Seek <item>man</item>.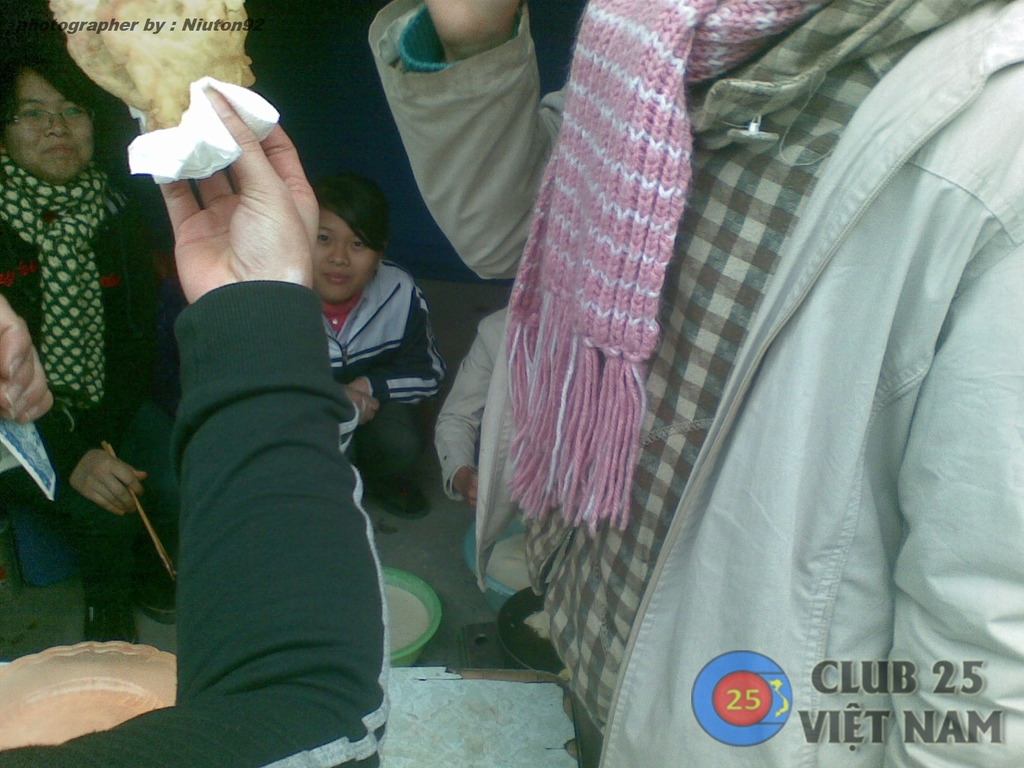
(left=301, top=168, right=447, bottom=525).
